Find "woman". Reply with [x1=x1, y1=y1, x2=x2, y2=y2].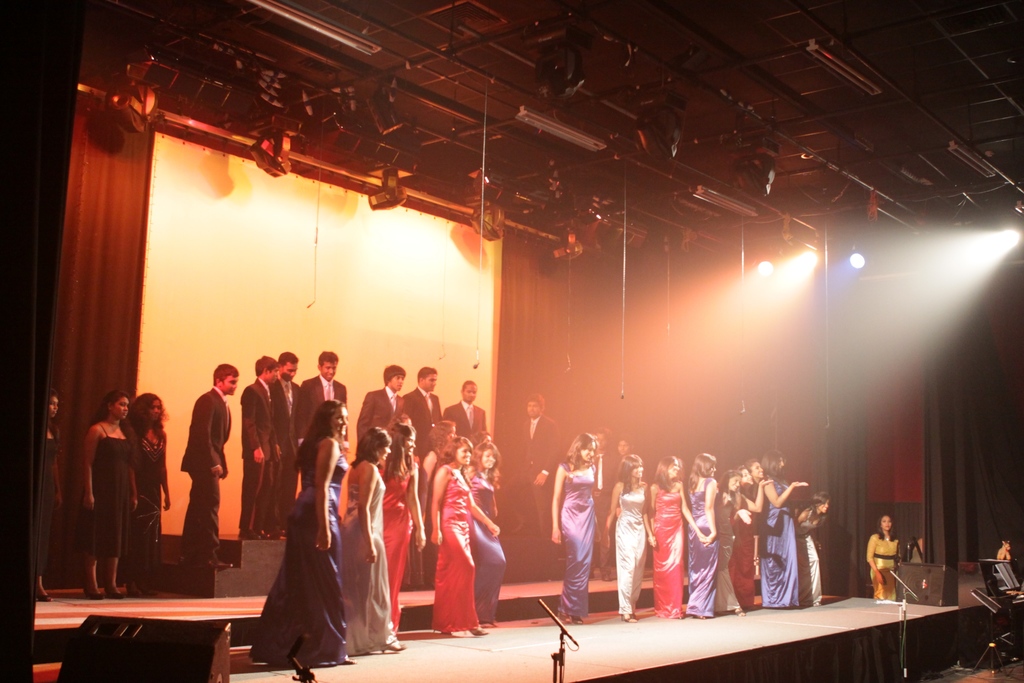
[x1=760, y1=451, x2=811, y2=604].
